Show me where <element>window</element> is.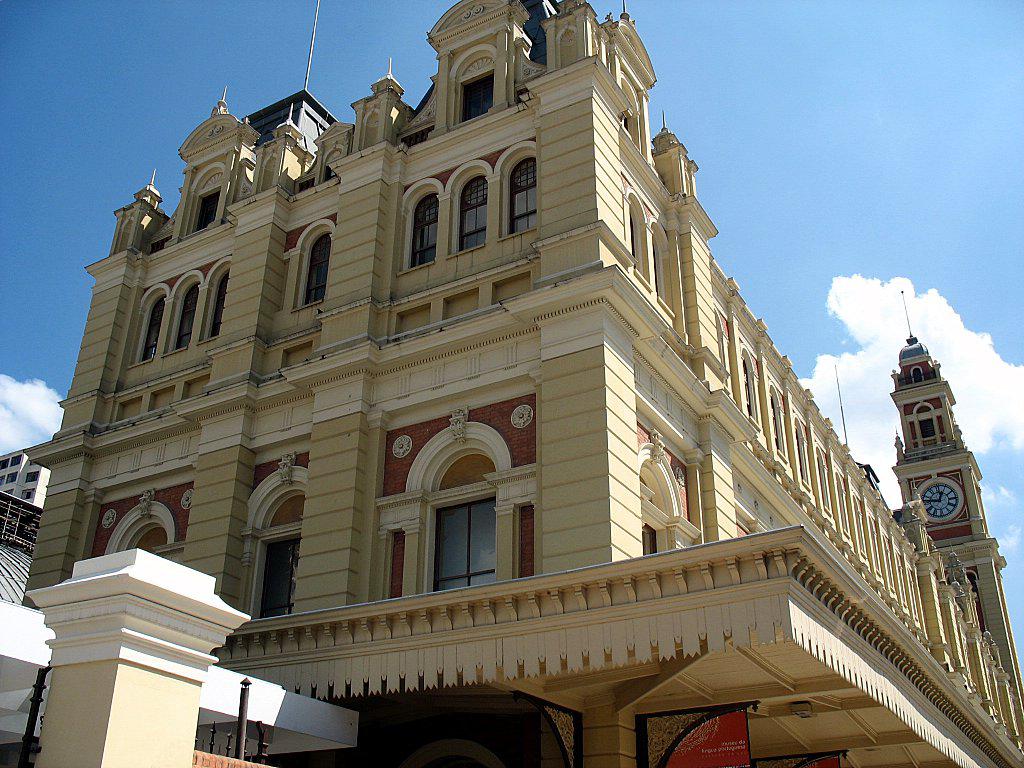
<element>window</element> is at <bbox>8, 457, 25, 467</bbox>.
